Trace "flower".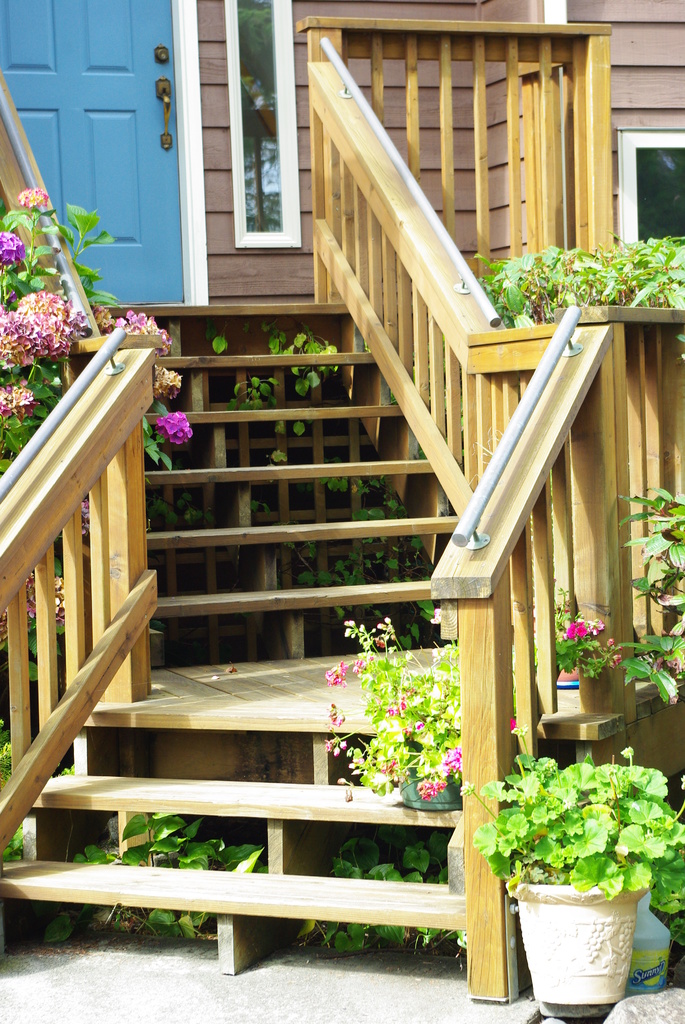
Traced to {"x1": 113, "y1": 307, "x2": 173, "y2": 355}.
